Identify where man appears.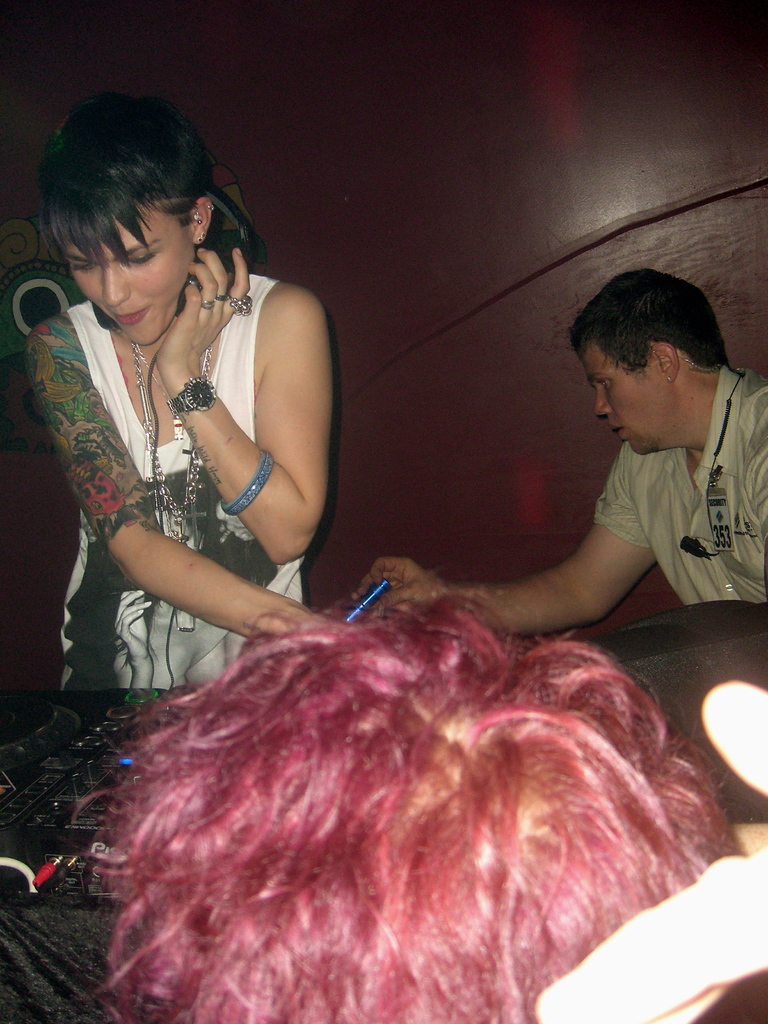
Appears at <region>442, 268, 767, 655</region>.
